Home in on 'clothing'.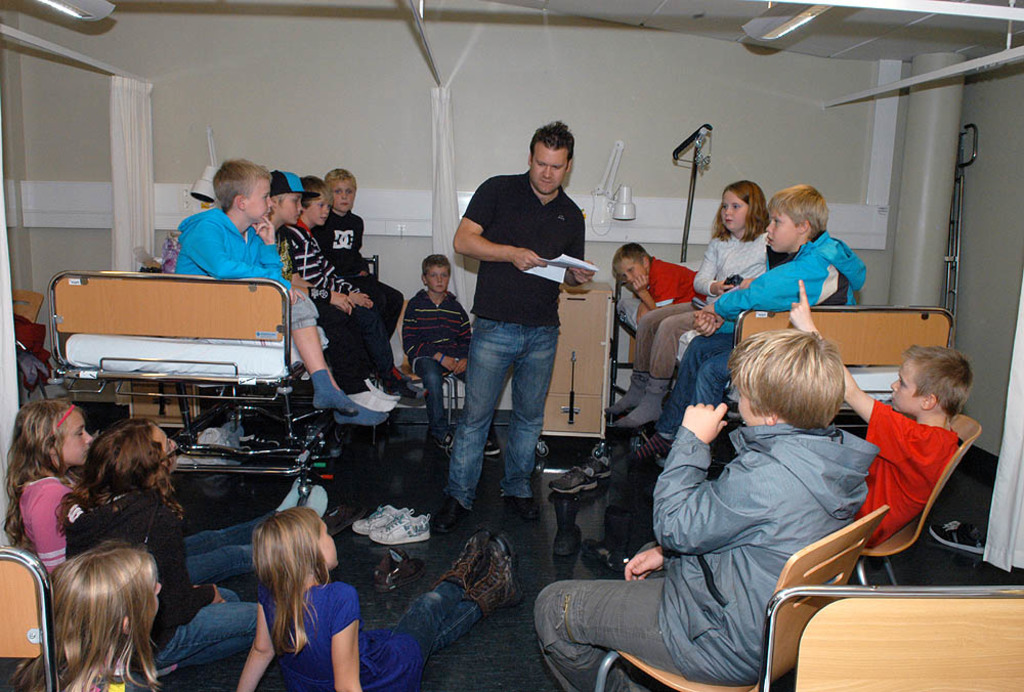
Homed in at rect(636, 231, 768, 381).
